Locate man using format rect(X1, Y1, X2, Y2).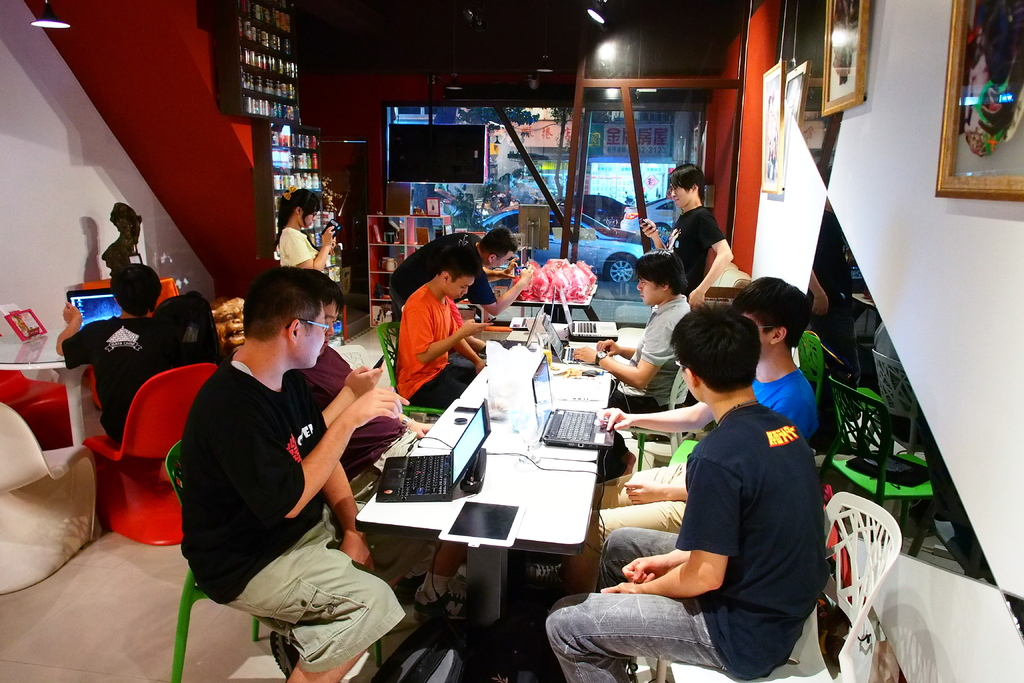
rect(644, 157, 729, 307).
